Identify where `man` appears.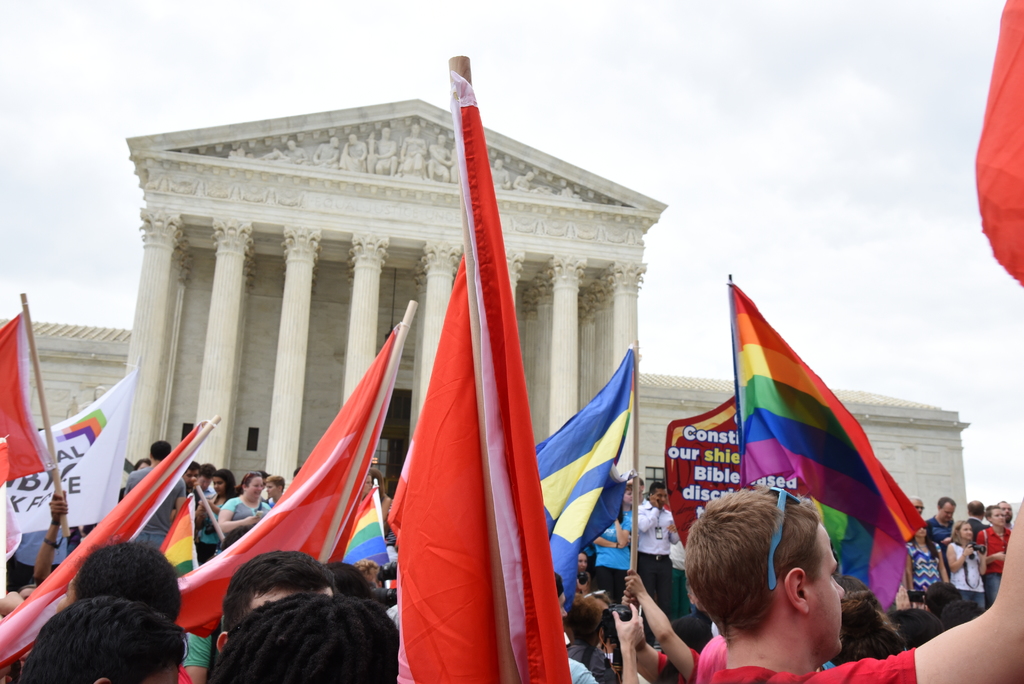
Appears at <box>24,598,179,683</box>.
